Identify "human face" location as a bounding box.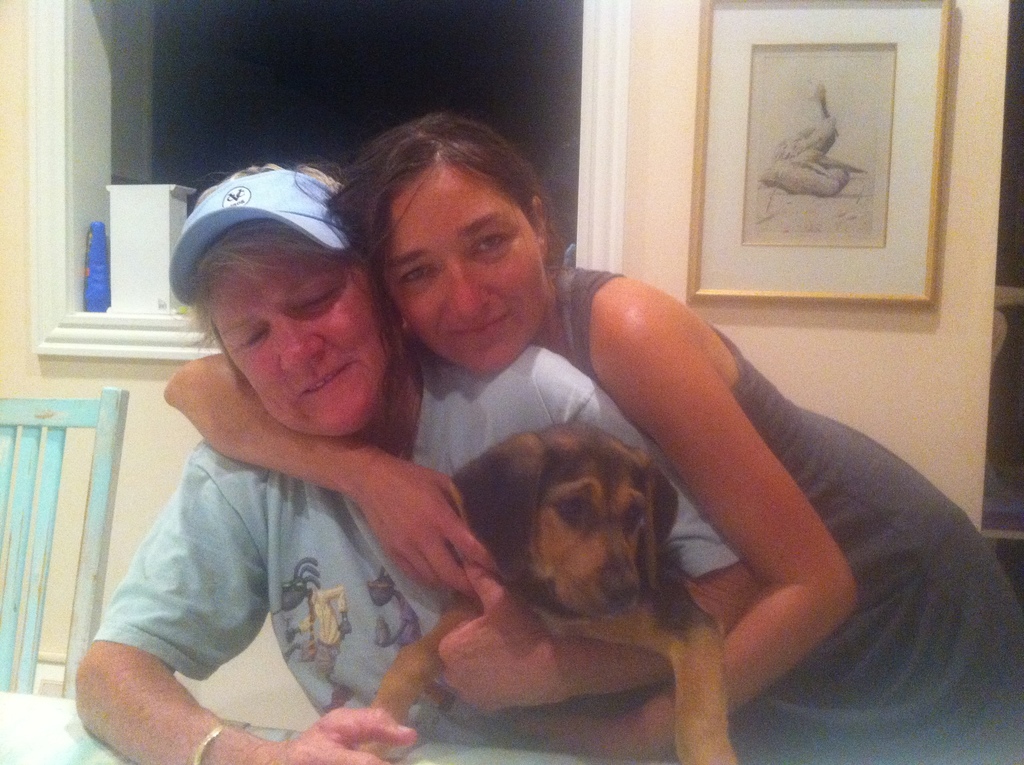
[x1=387, y1=166, x2=544, y2=377].
